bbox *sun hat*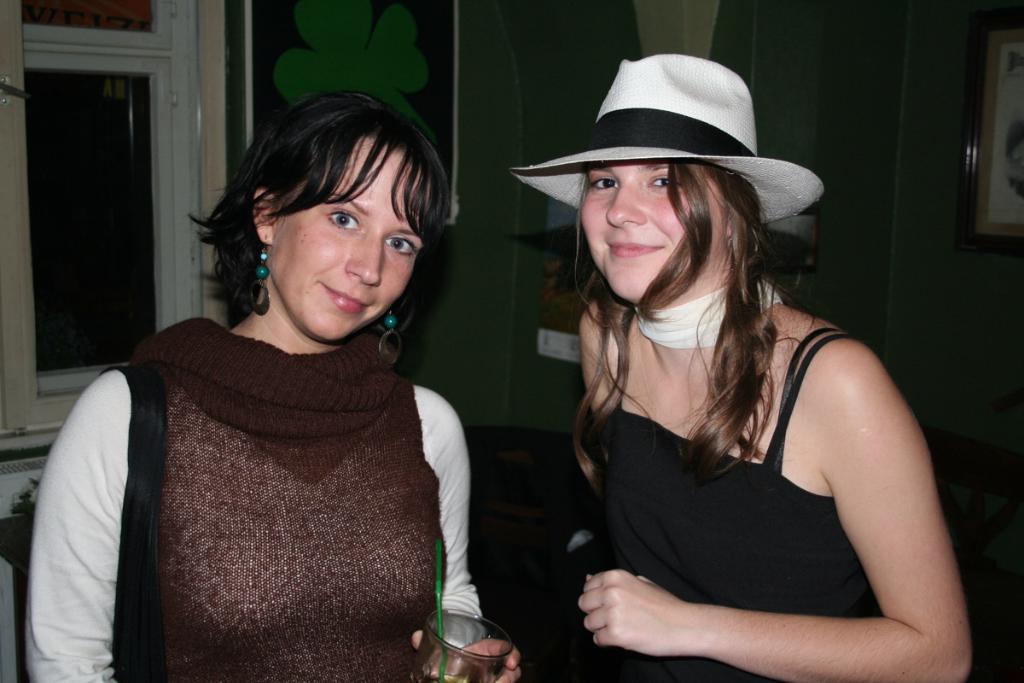
{"x1": 500, "y1": 55, "x2": 828, "y2": 228}
